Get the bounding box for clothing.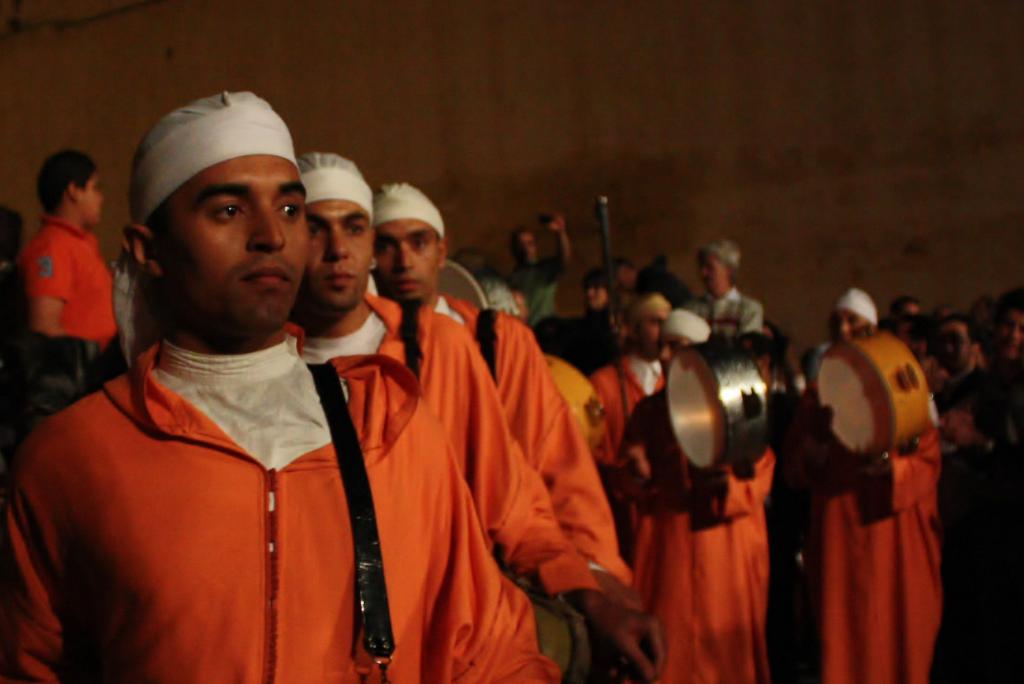
select_region(14, 212, 114, 362).
